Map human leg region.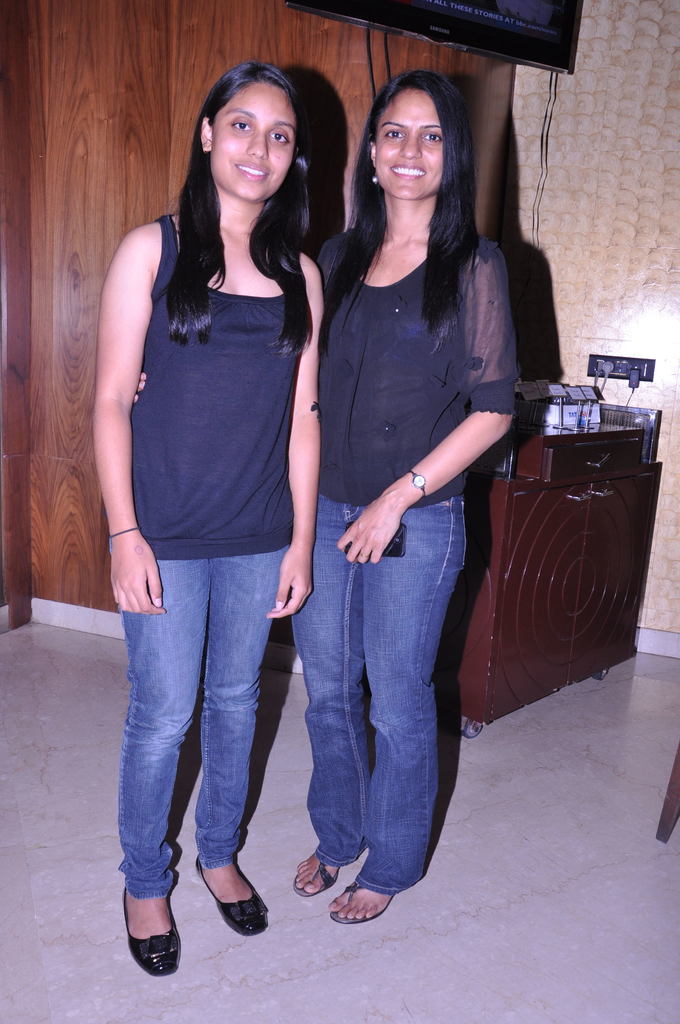
Mapped to [188,543,274,944].
